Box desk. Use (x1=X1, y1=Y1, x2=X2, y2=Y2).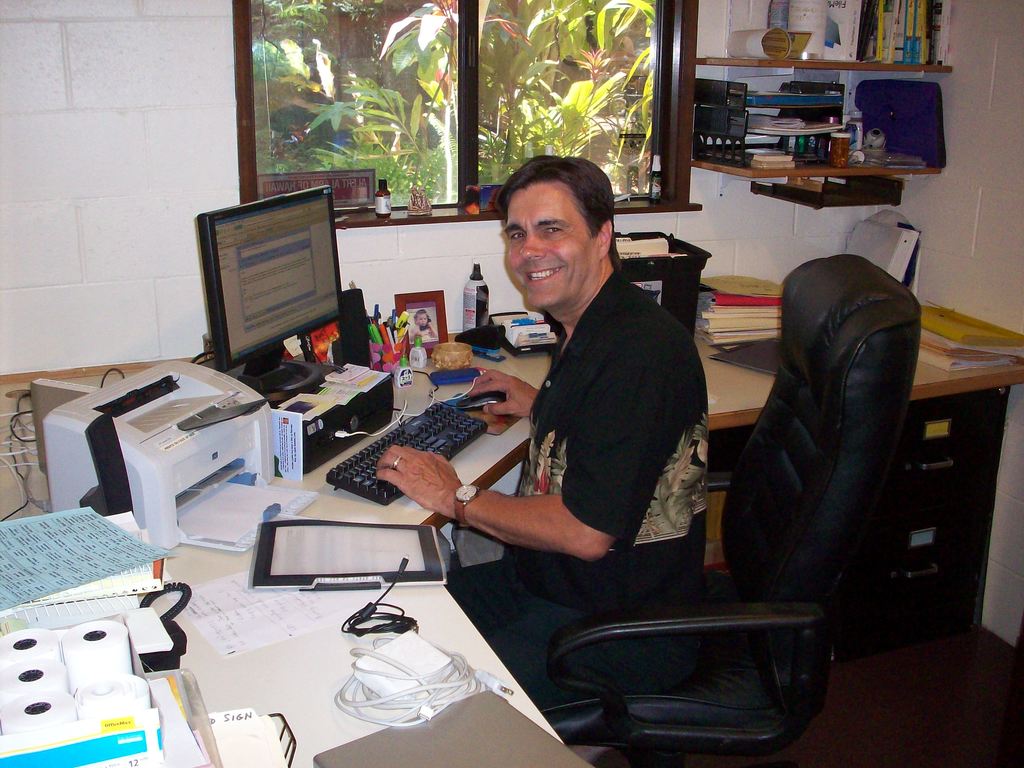
(x1=0, y1=280, x2=1023, y2=767).
